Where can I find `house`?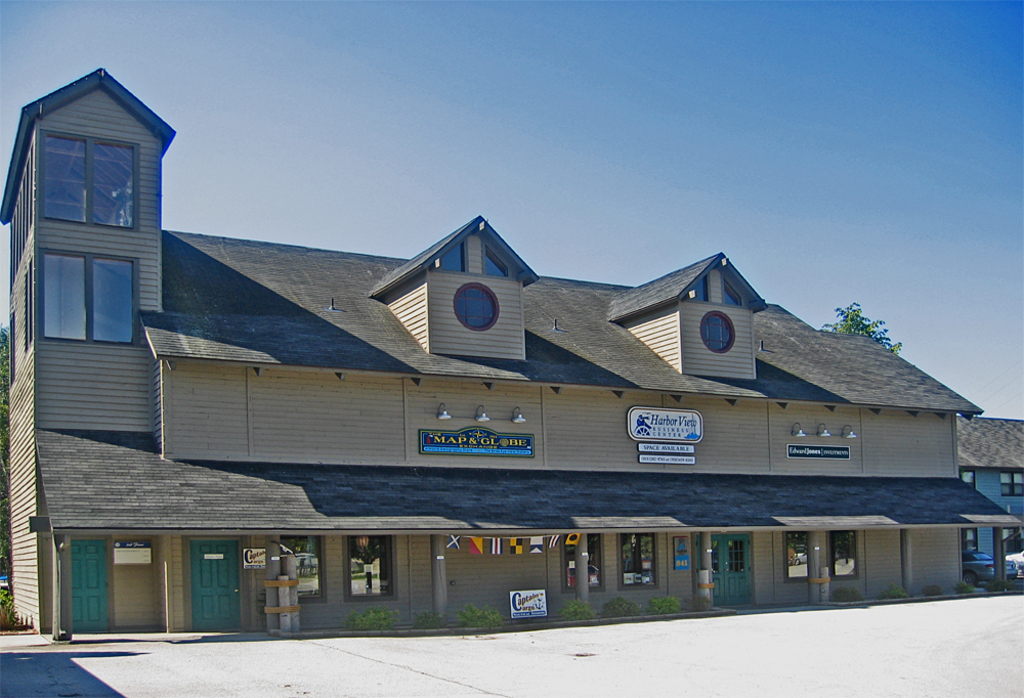
You can find it at (957,410,1023,559).
